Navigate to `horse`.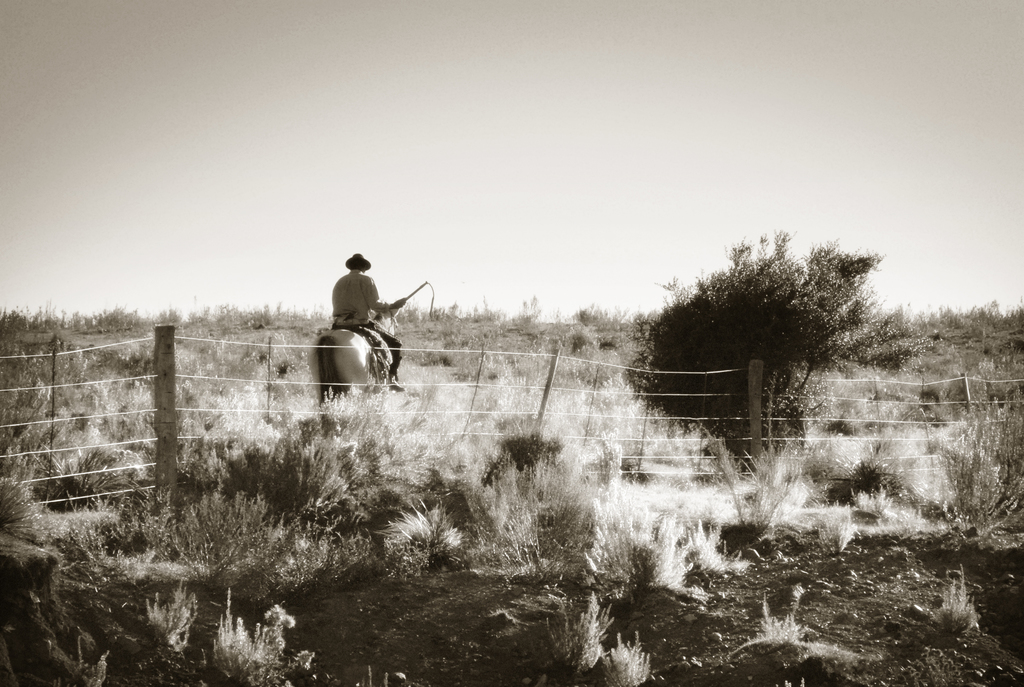
Navigation target: l=306, t=310, r=402, b=412.
